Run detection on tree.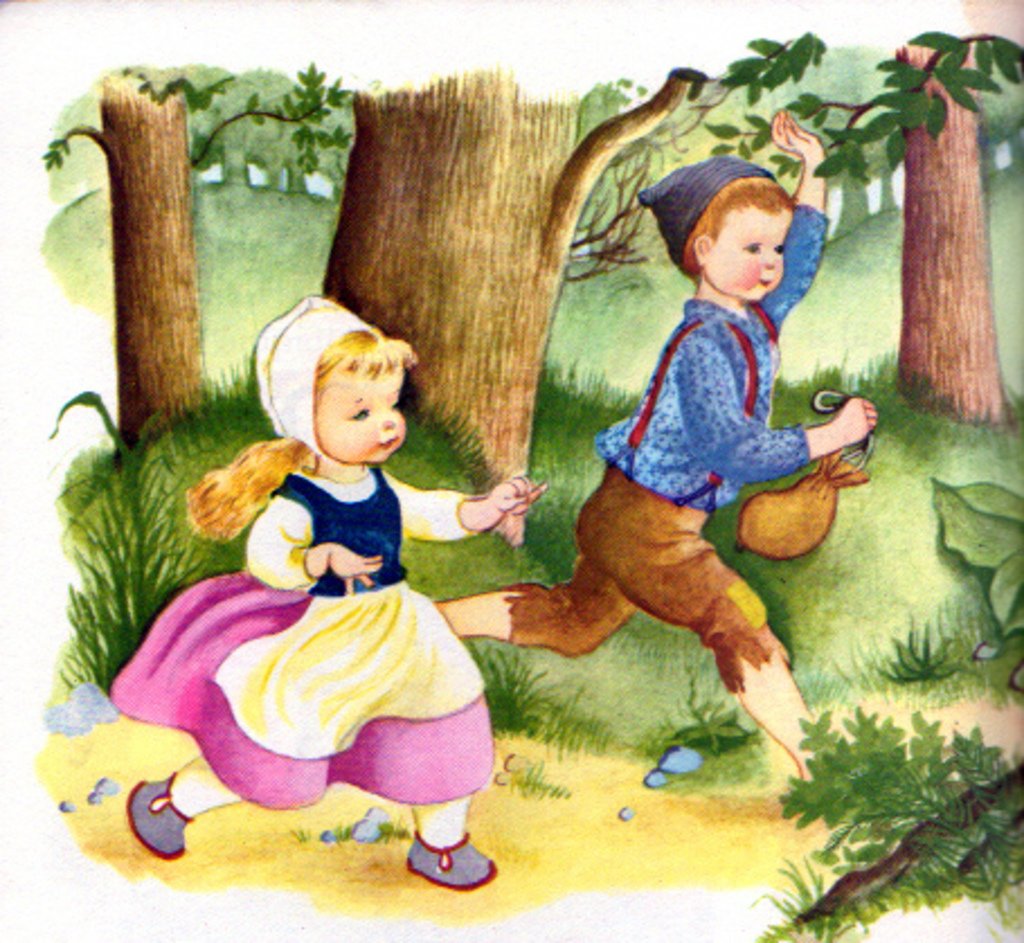
Result: <box>853,0,1008,430</box>.
